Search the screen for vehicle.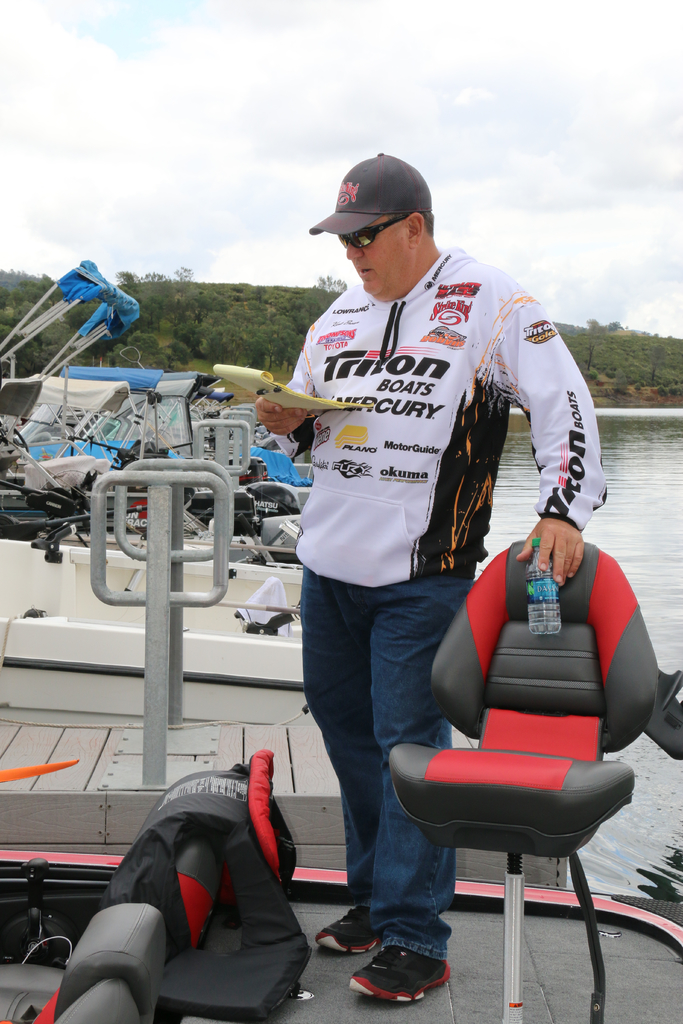
Found at l=0, t=847, r=682, b=1023.
